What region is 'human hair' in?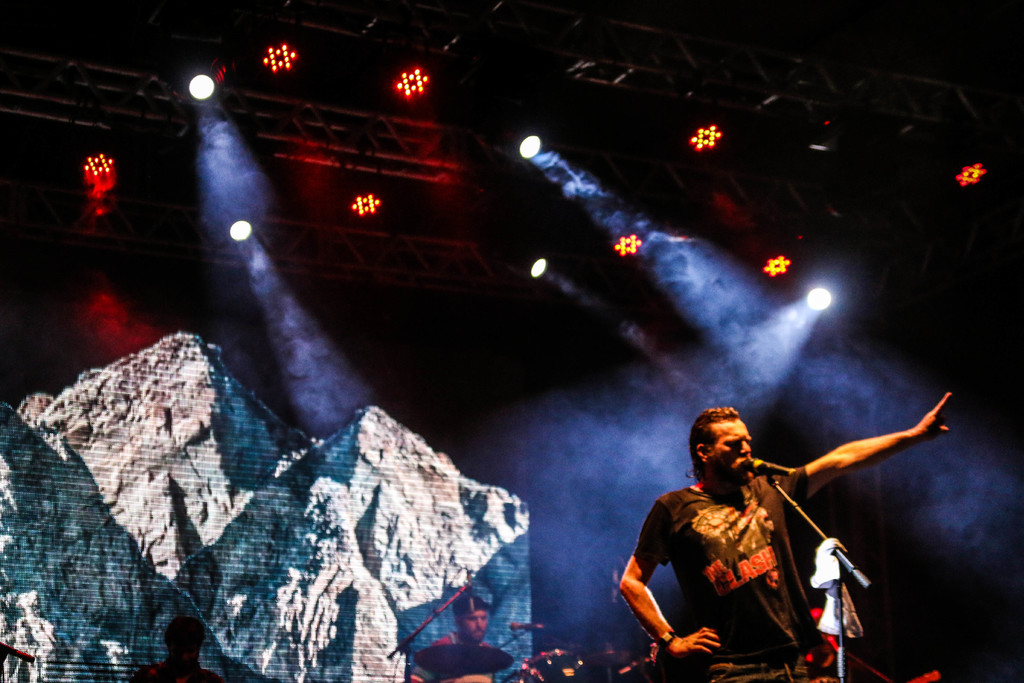
x1=685 y1=403 x2=742 y2=469.
